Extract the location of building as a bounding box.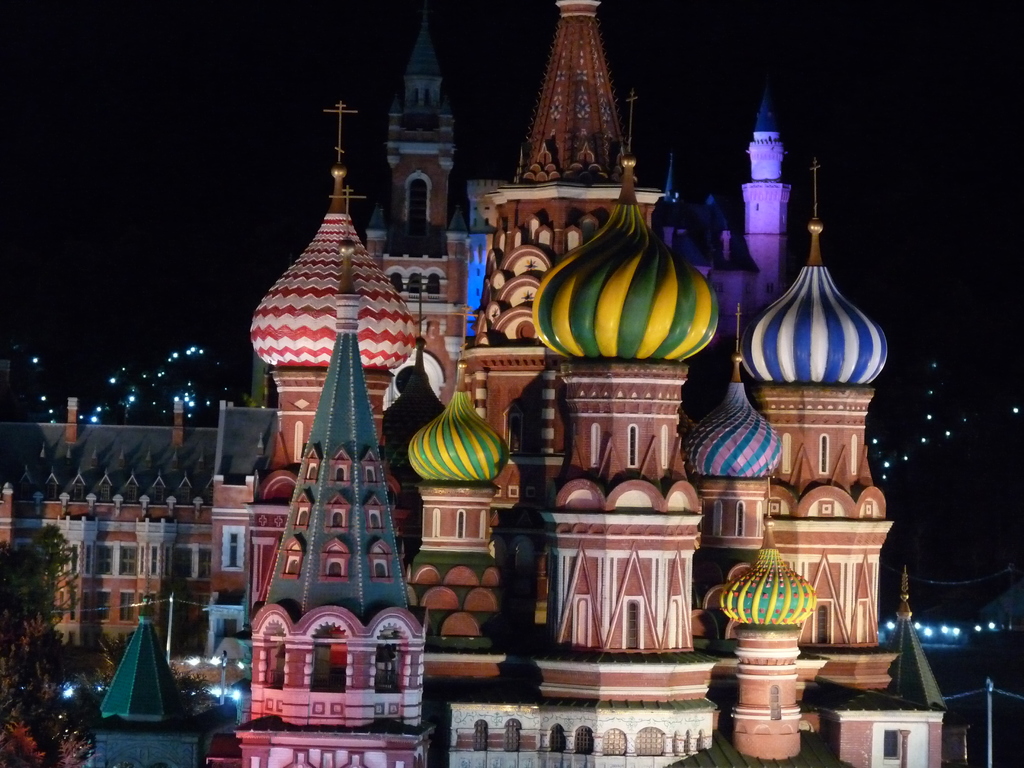
<bbox>0, 394, 273, 676</bbox>.
